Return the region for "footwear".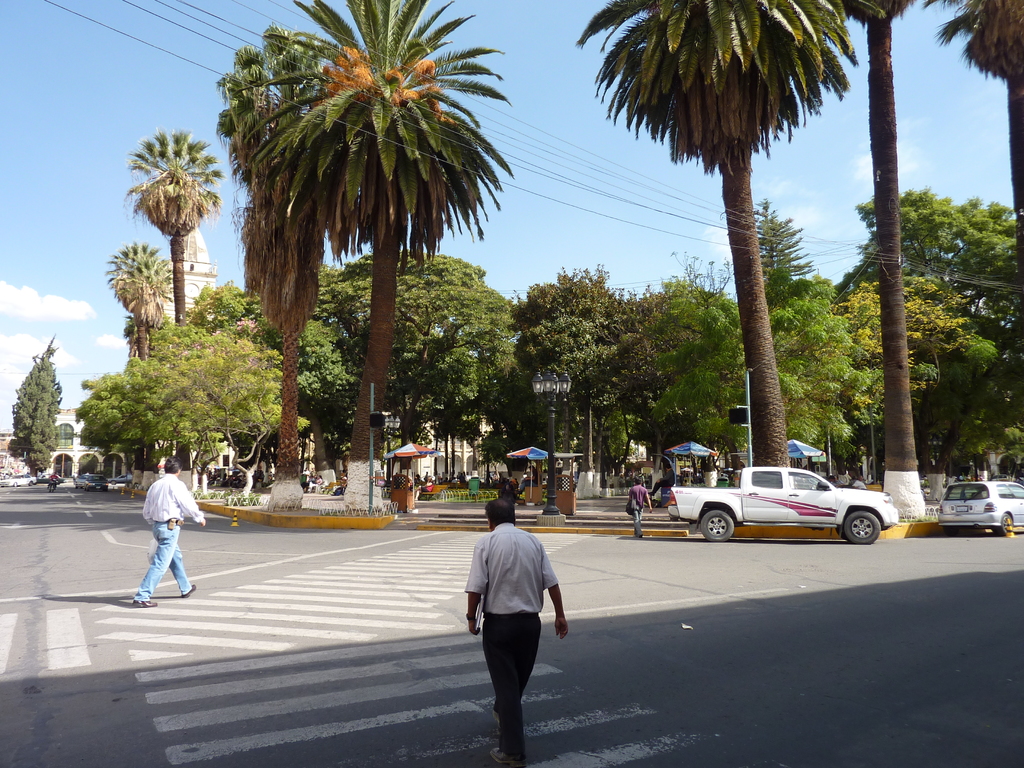
BBox(487, 744, 528, 767).
